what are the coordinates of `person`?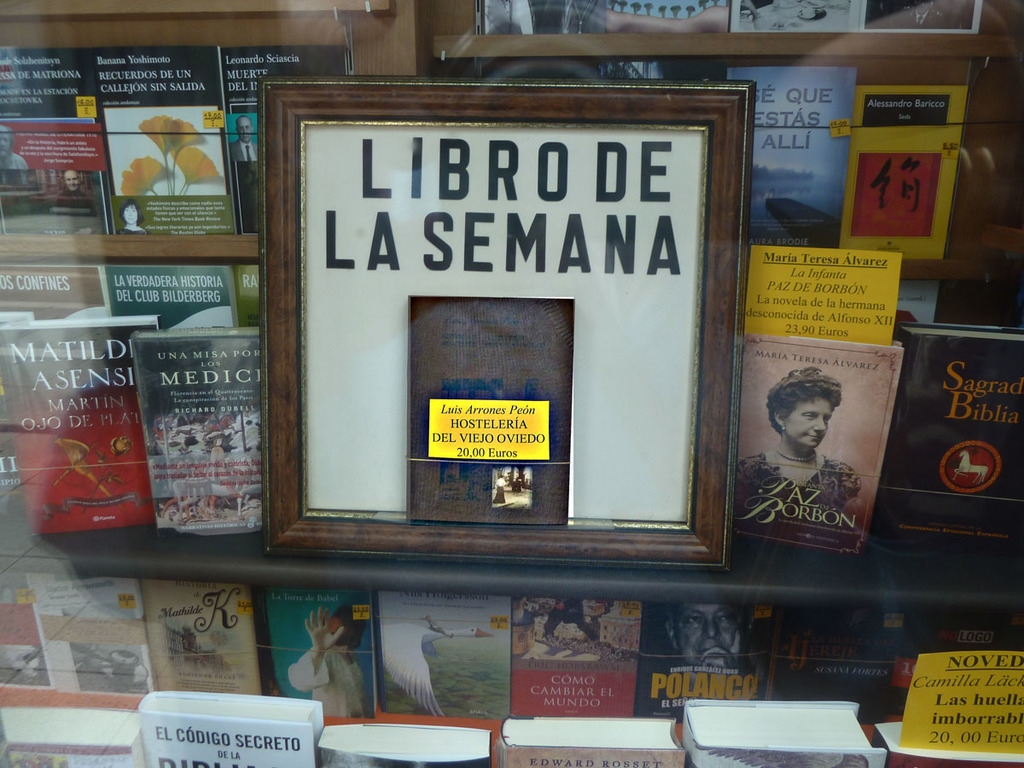
crop(661, 606, 755, 704).
